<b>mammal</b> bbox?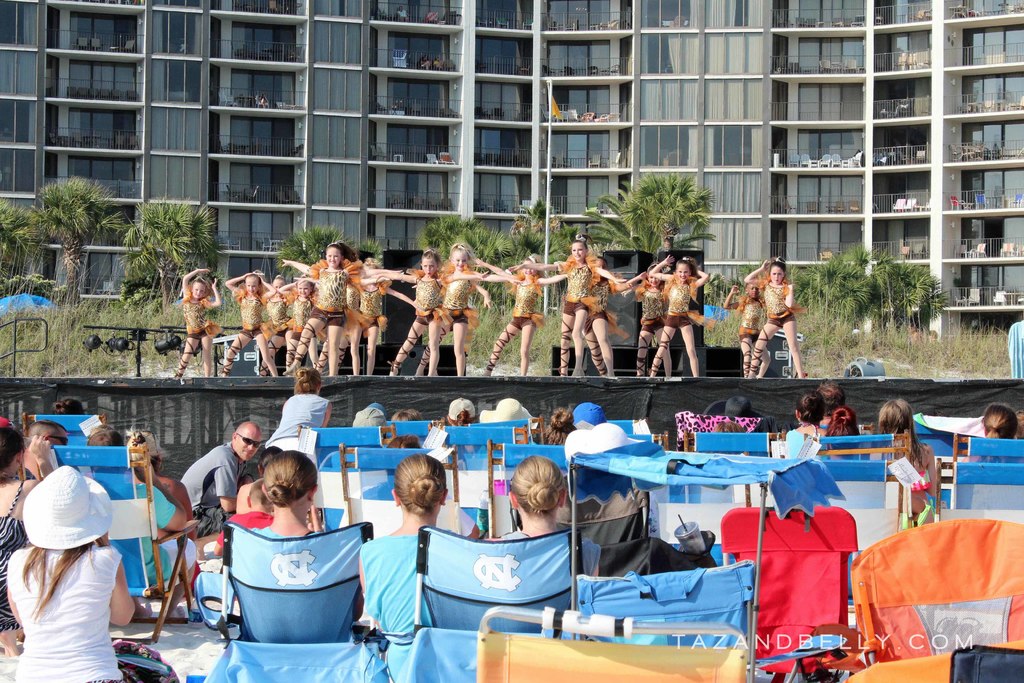
<box>646,251,712,378</box>
